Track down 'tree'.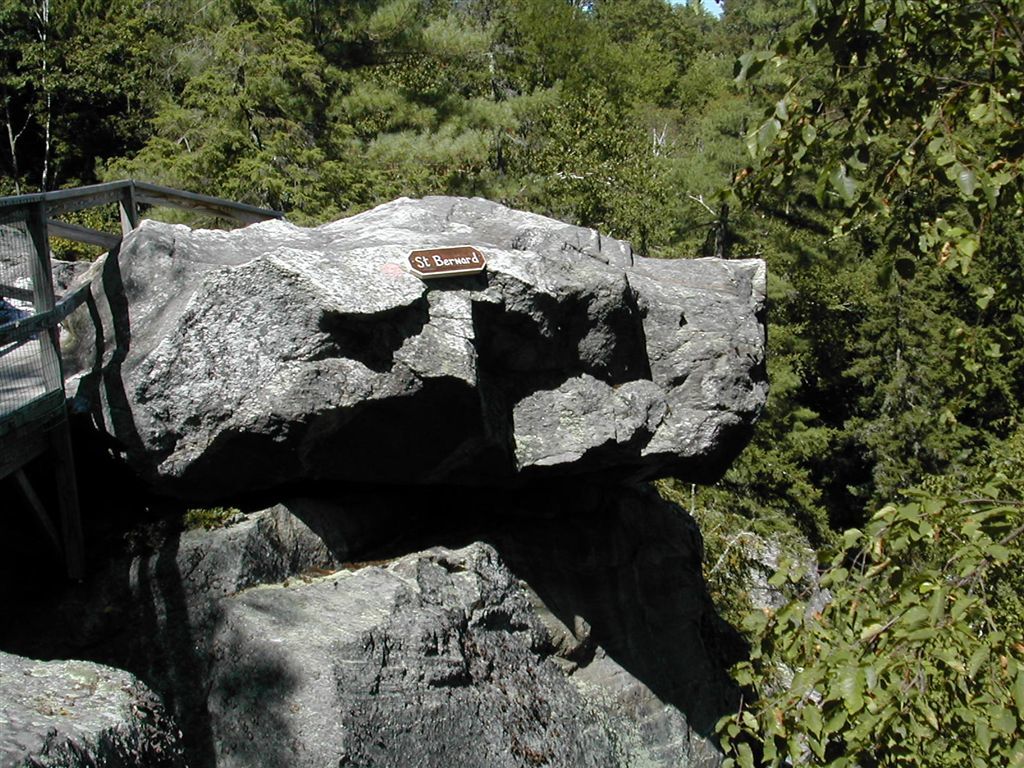
Tracked to bbox=(0, 0, 1023, 767).
